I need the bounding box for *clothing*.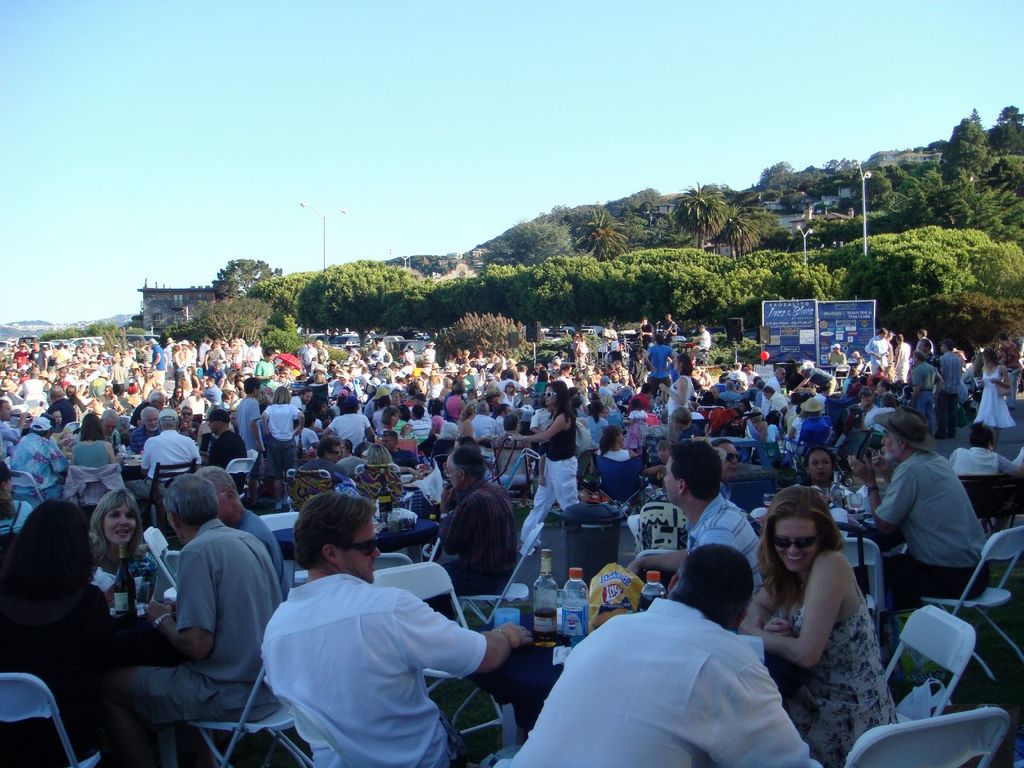
Here it is: [0, 548, 115, 750].
